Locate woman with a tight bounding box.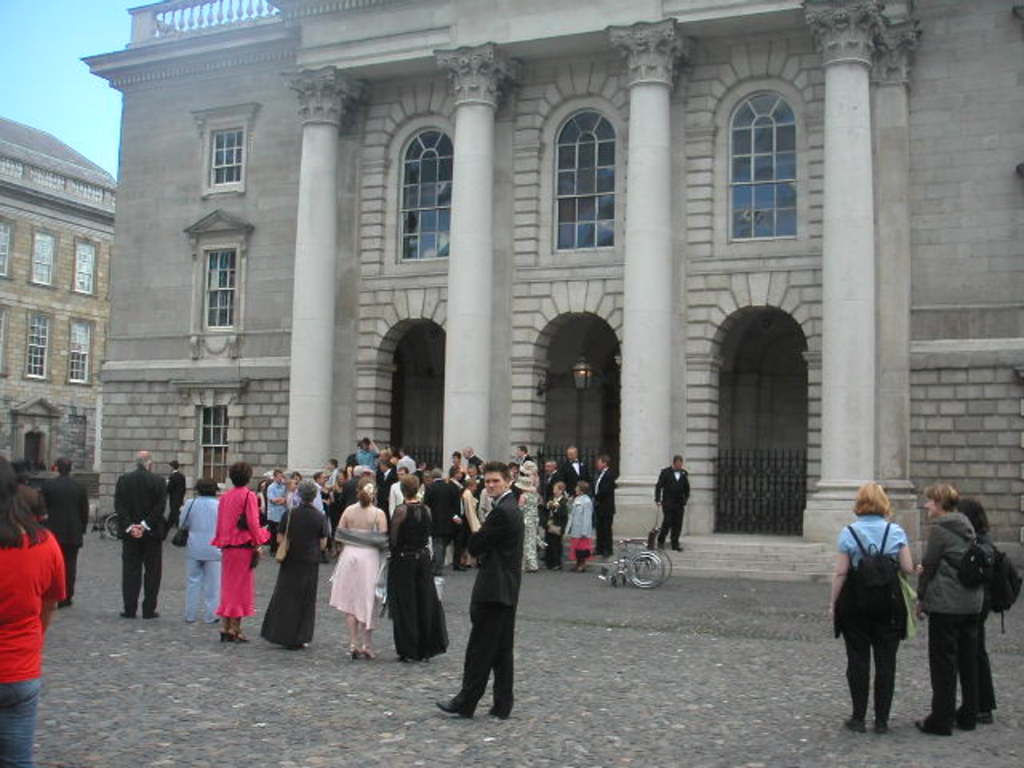
<region>542, 475, 568, 573</region>.
